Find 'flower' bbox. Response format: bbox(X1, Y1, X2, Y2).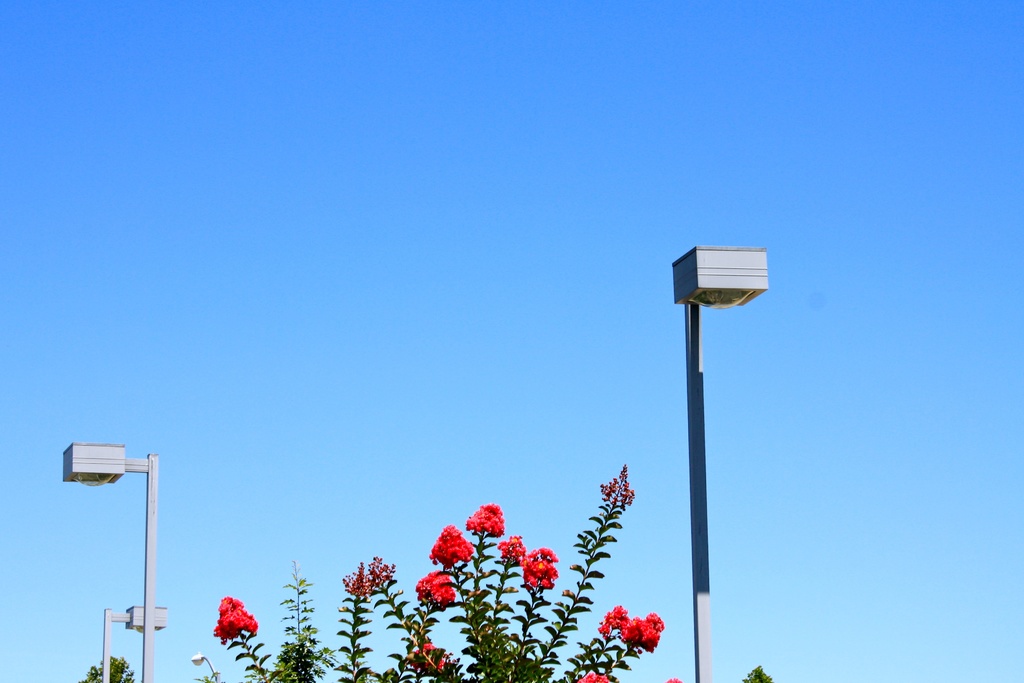
bbox(412, 565, 463, 609).
